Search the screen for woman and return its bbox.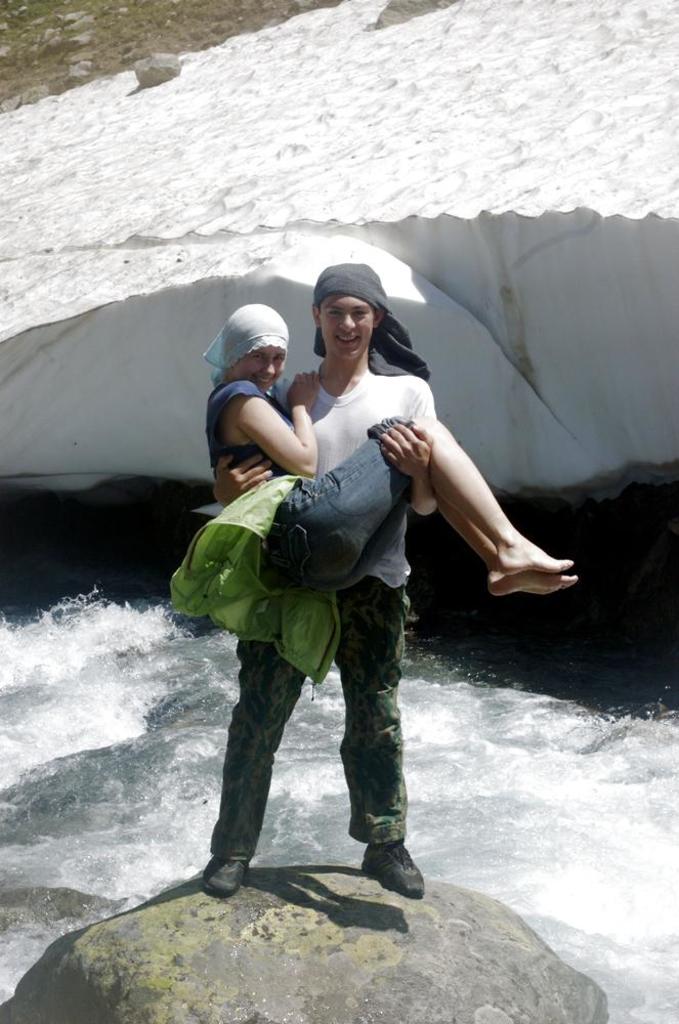
Found: bbox=[201, 298, 581, 608].
